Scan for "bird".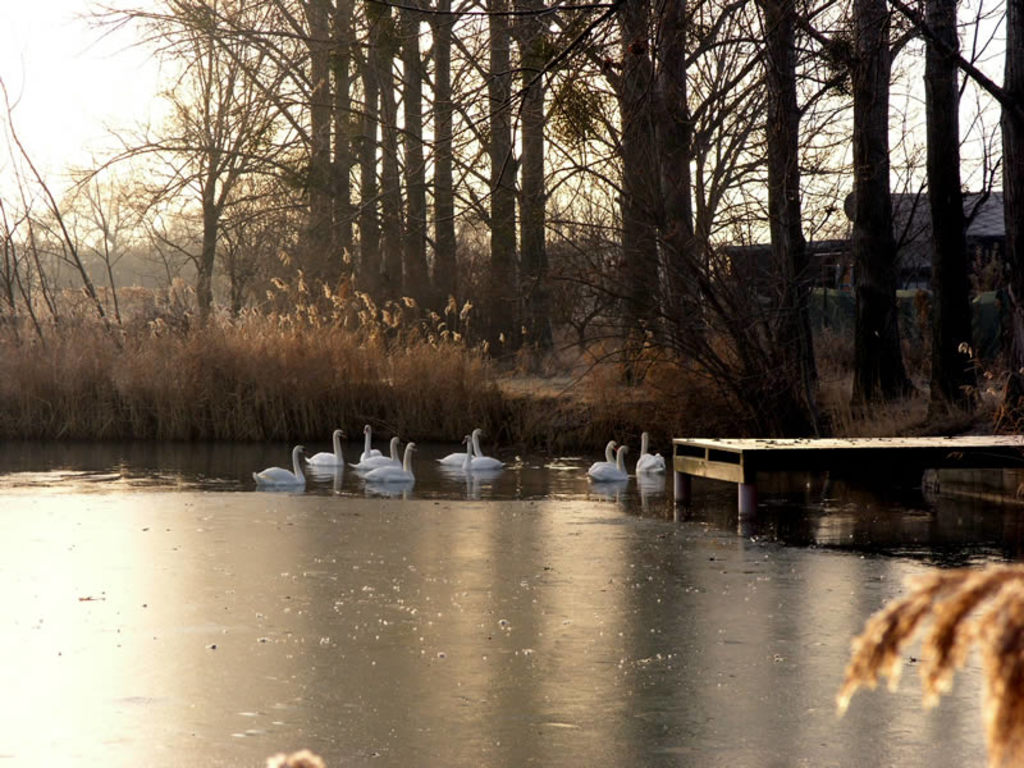
Scan result: locate(301, 421, 344, 471).
